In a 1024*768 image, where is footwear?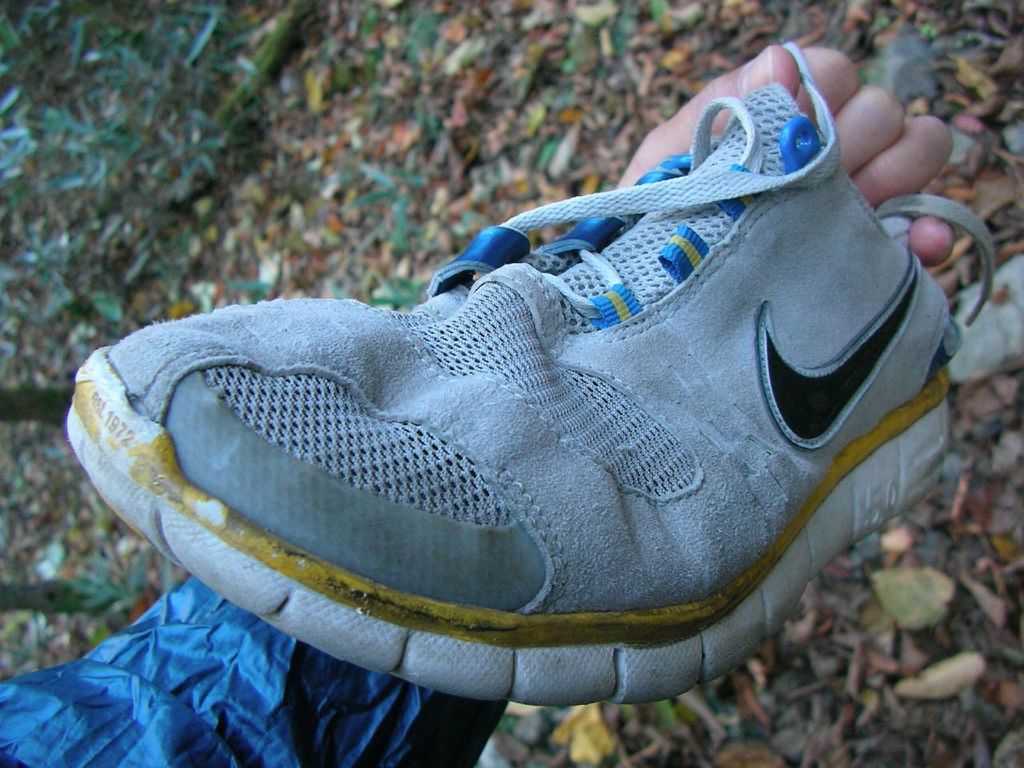
detection(36, 30, 978, 758).
